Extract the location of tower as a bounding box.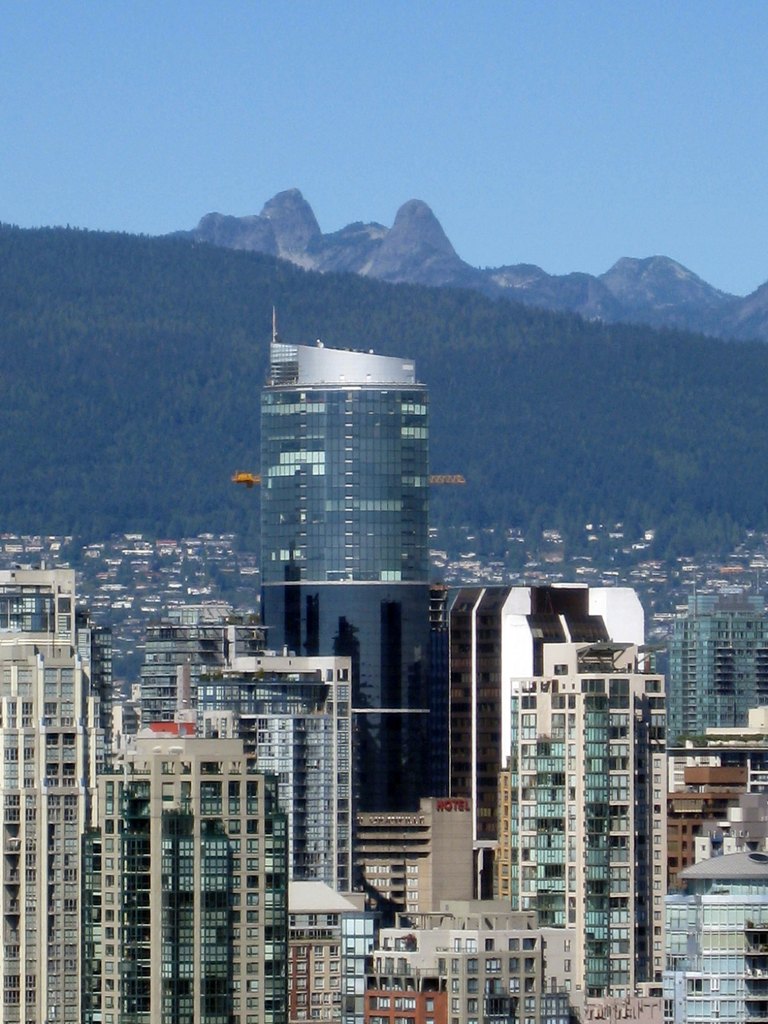
<bbox>0, 536, 86, 652</bbox>.
